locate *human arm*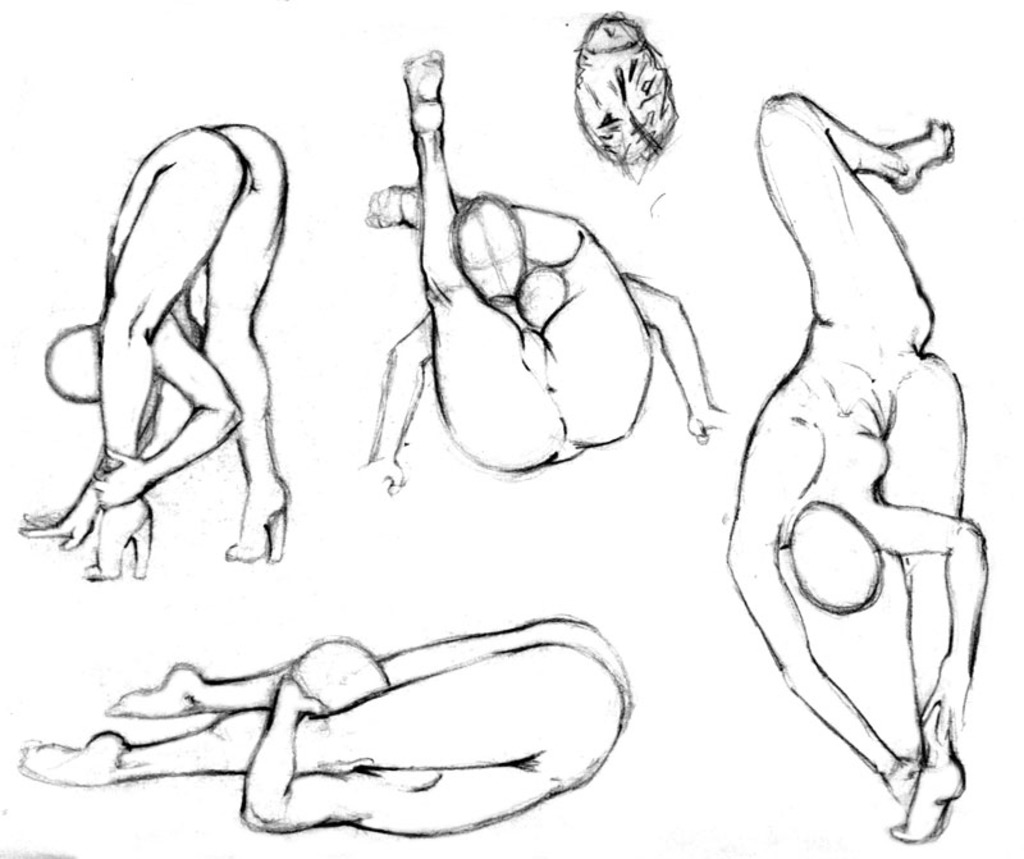
699/426/937/813
